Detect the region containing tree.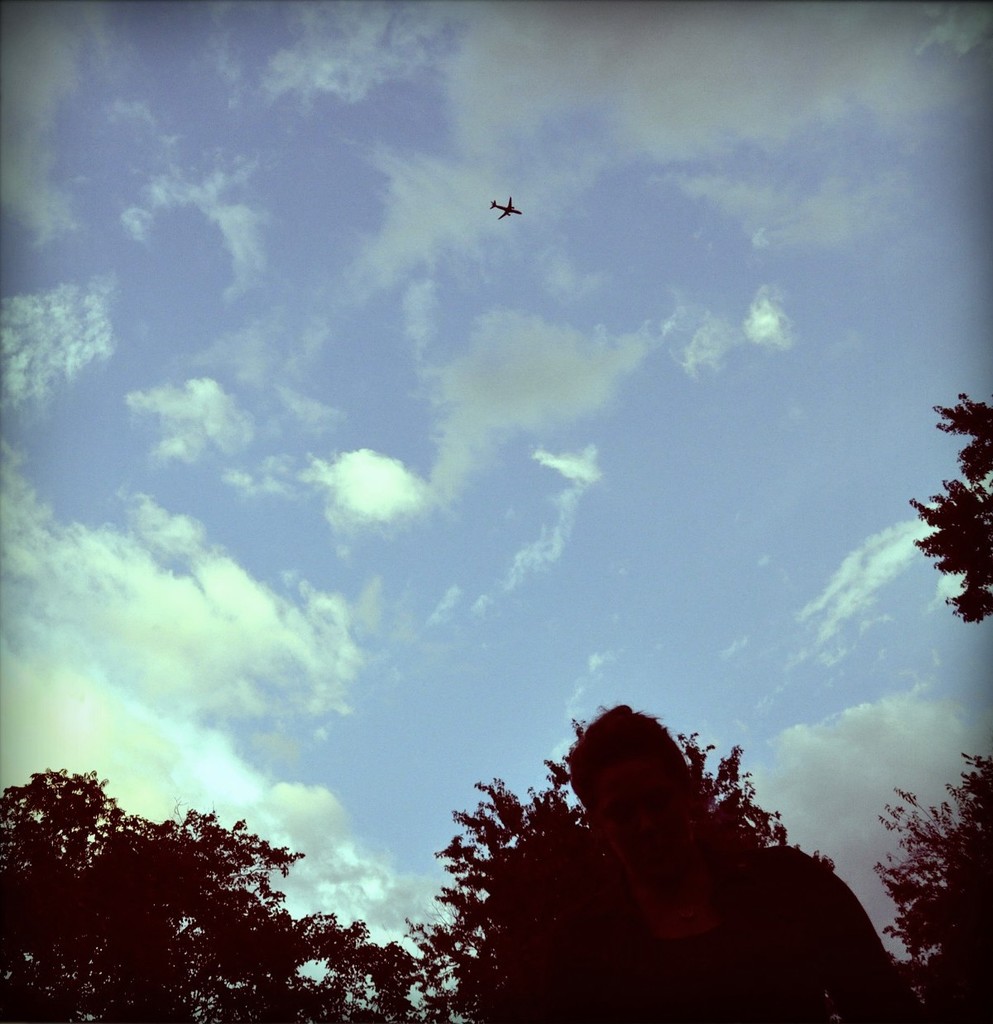
crop(911, 386, 992, 623).
